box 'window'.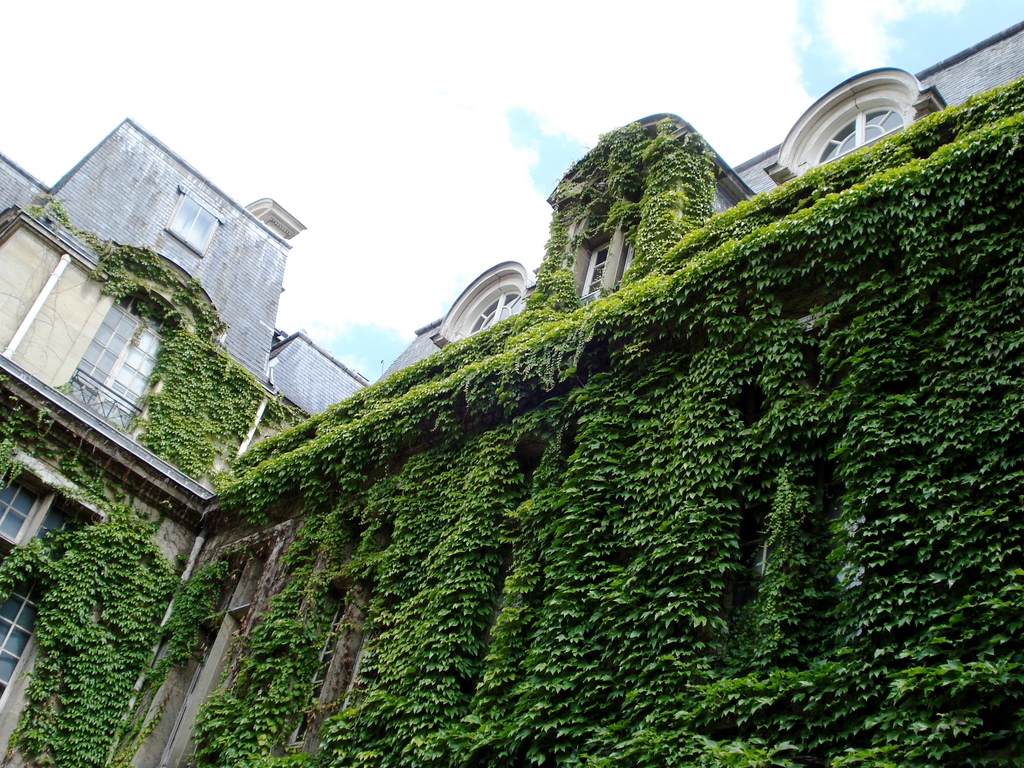
bbox=(0, 478, 40, 544).
